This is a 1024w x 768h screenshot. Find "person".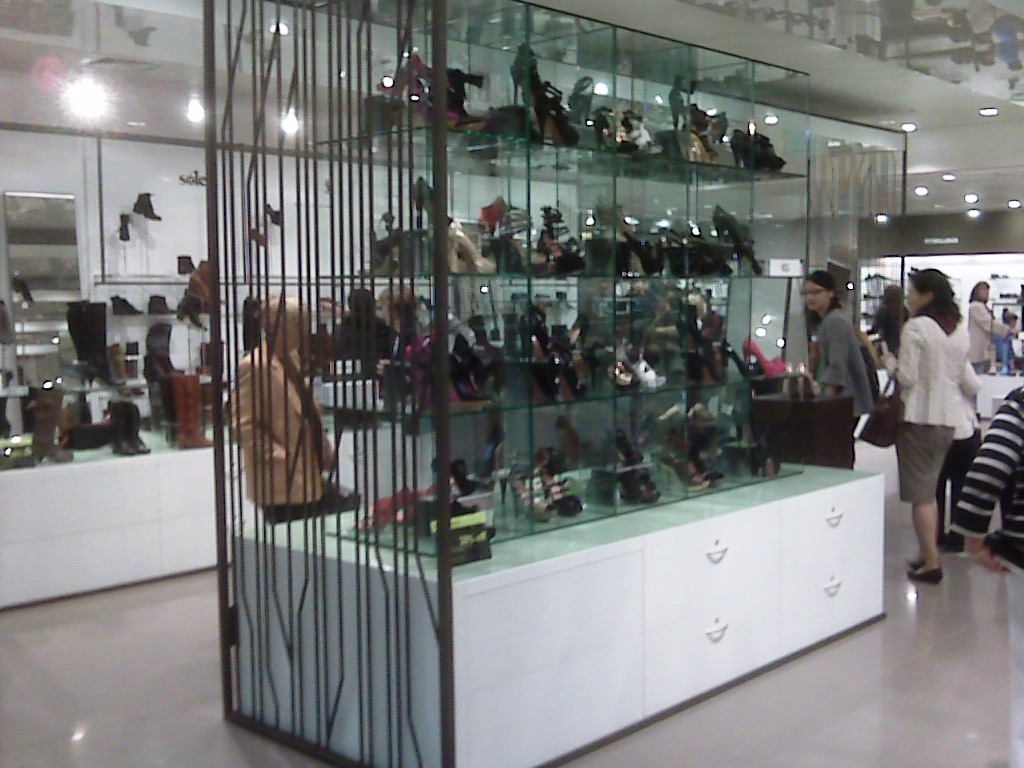
Bounding box: {"left": 970, "top": 276, "right": 1018, "bottom": 372}.
